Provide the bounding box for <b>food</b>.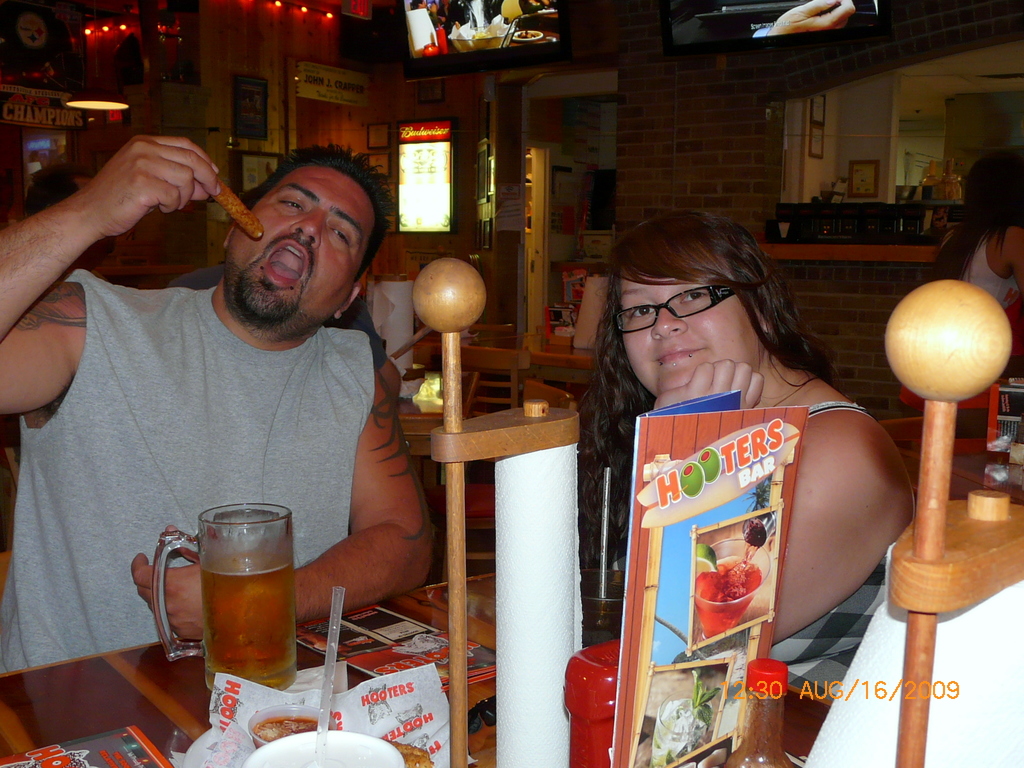
(left=694, top=557, right=762, bottom=641).
